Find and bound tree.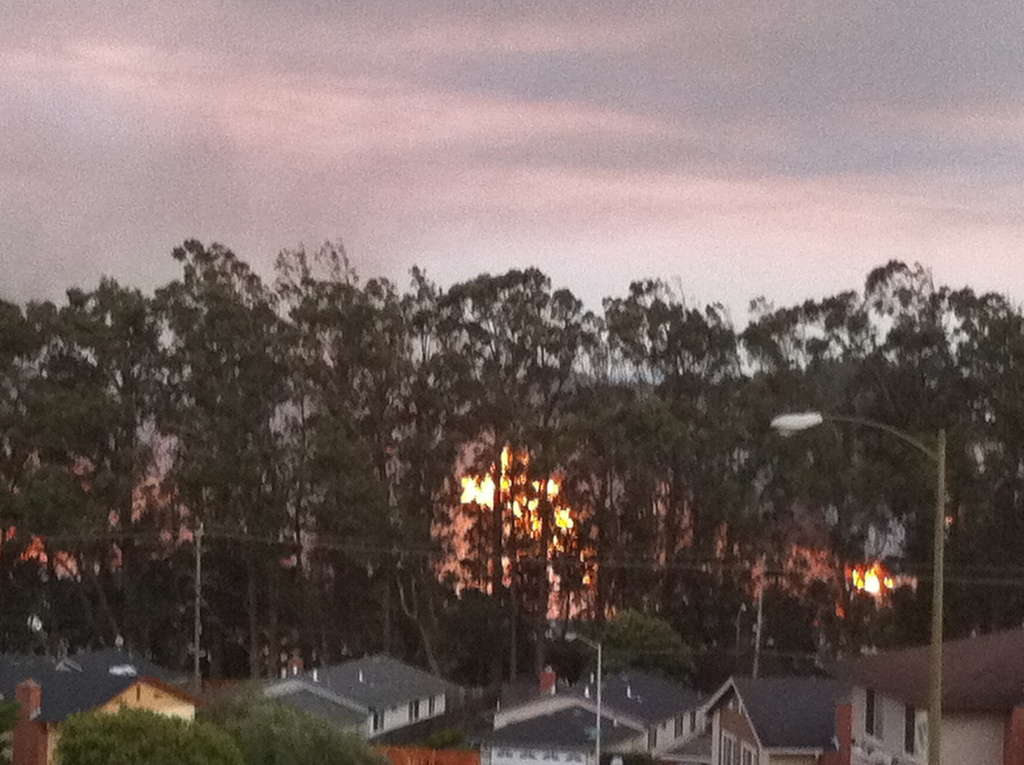
Bound: [49,701,248,764].
